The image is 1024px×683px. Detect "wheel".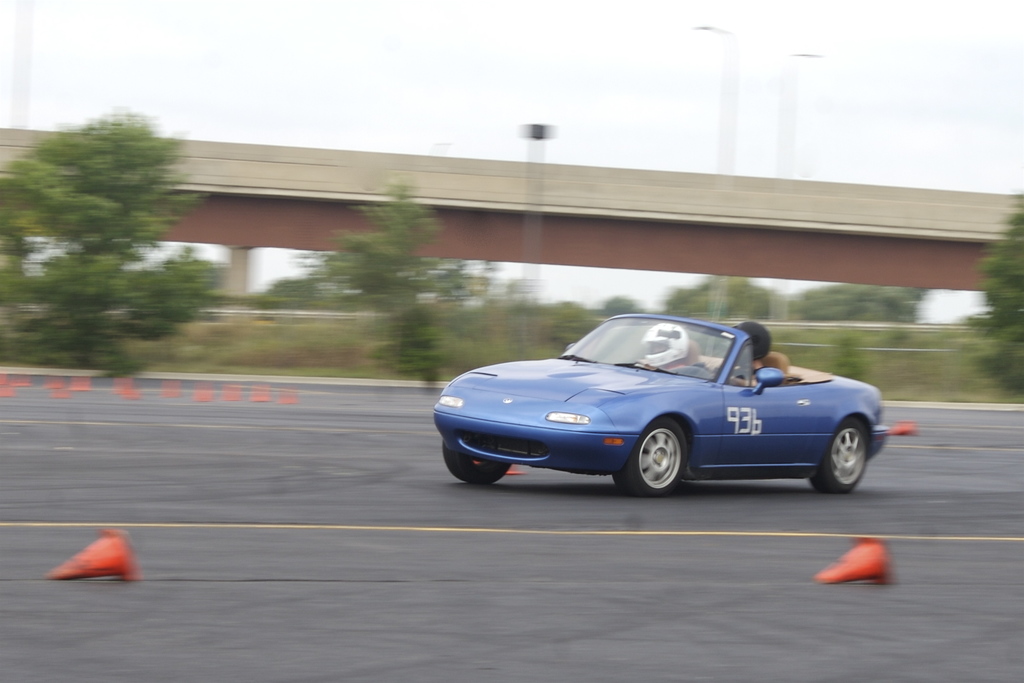
Detection: 611:411:690:500.
